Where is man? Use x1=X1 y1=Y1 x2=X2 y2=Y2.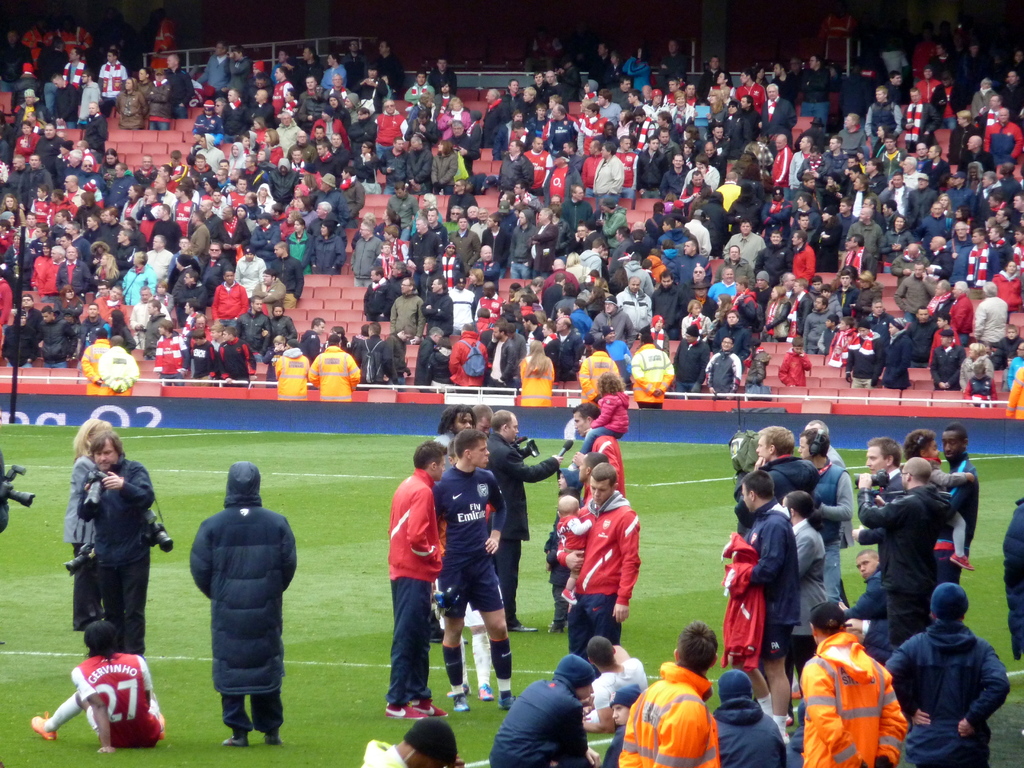
x1=446 y1=179 x2=479 y2=209.
